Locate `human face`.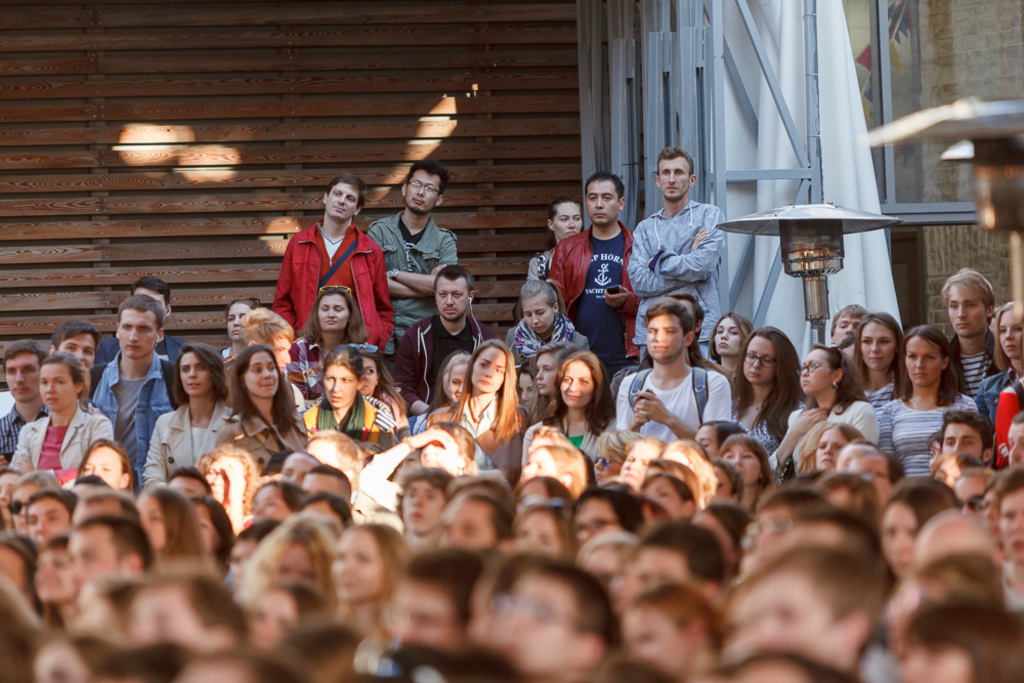
Bounding box: 647, 314, 682, 360.
